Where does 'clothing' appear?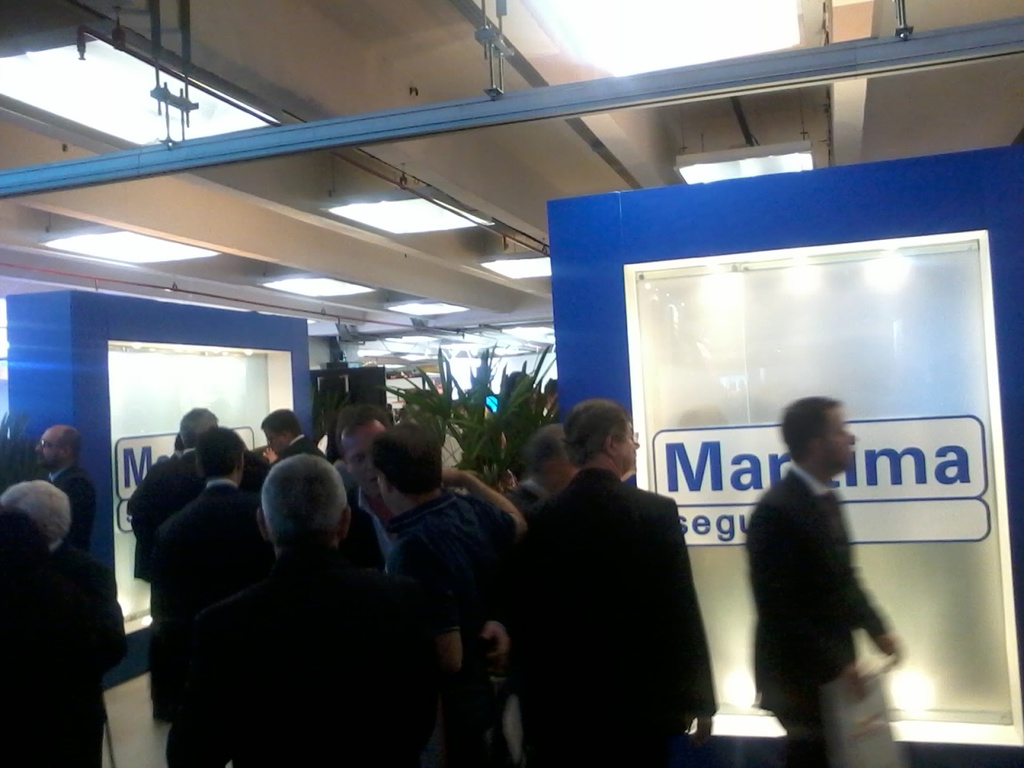
Appears at select_region(177, 467, 422, 759).
